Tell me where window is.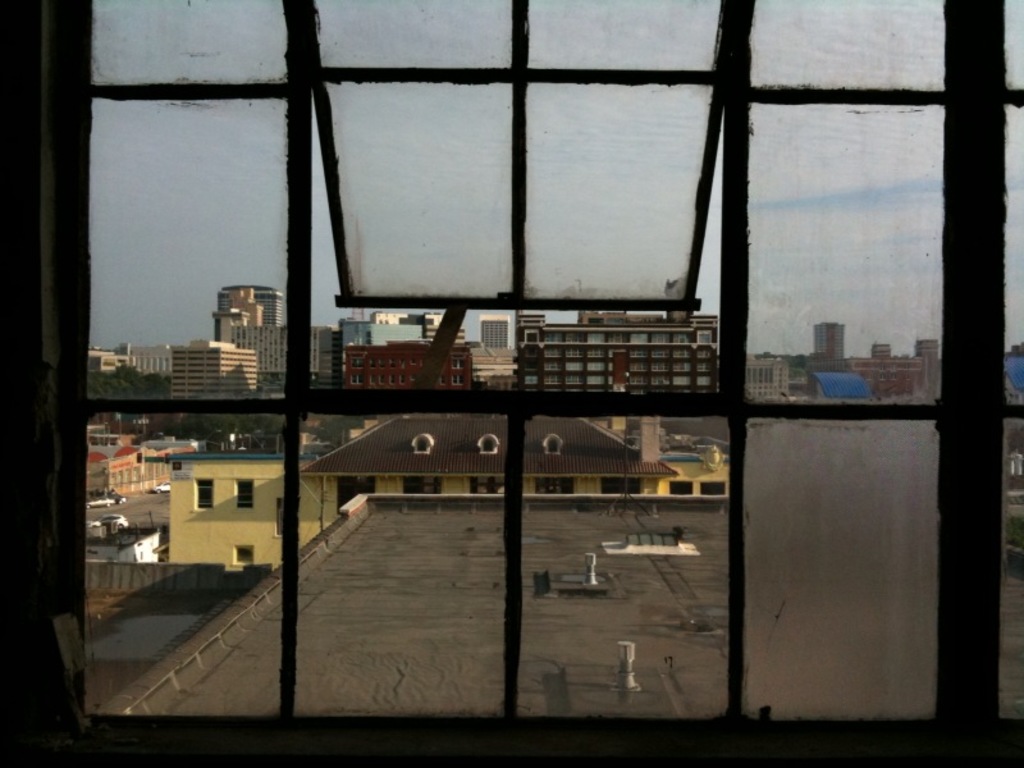
window is at <region>0, 0, 1023, 767</region>.
